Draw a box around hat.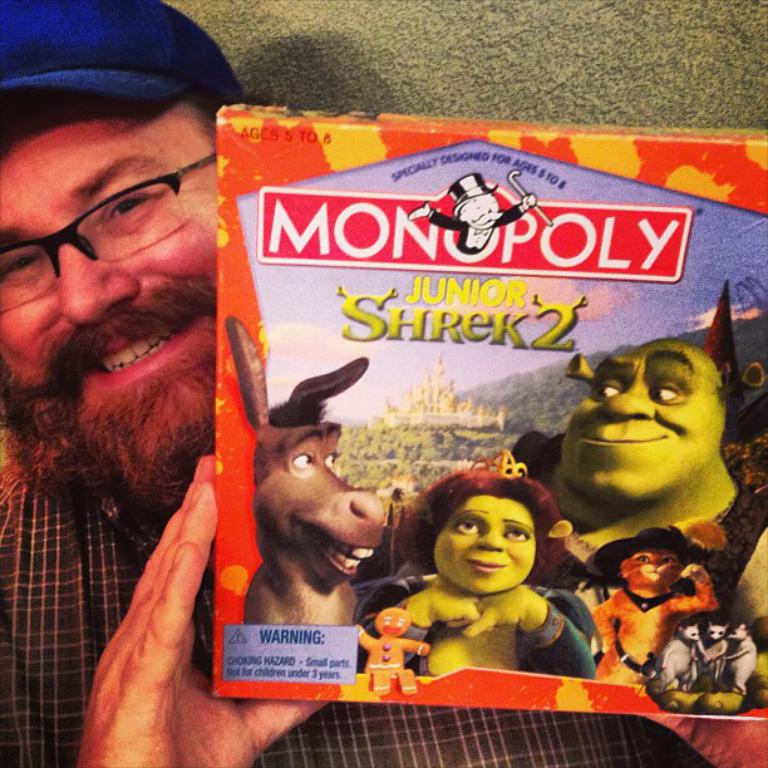
region(0, 0, 240, 119).
